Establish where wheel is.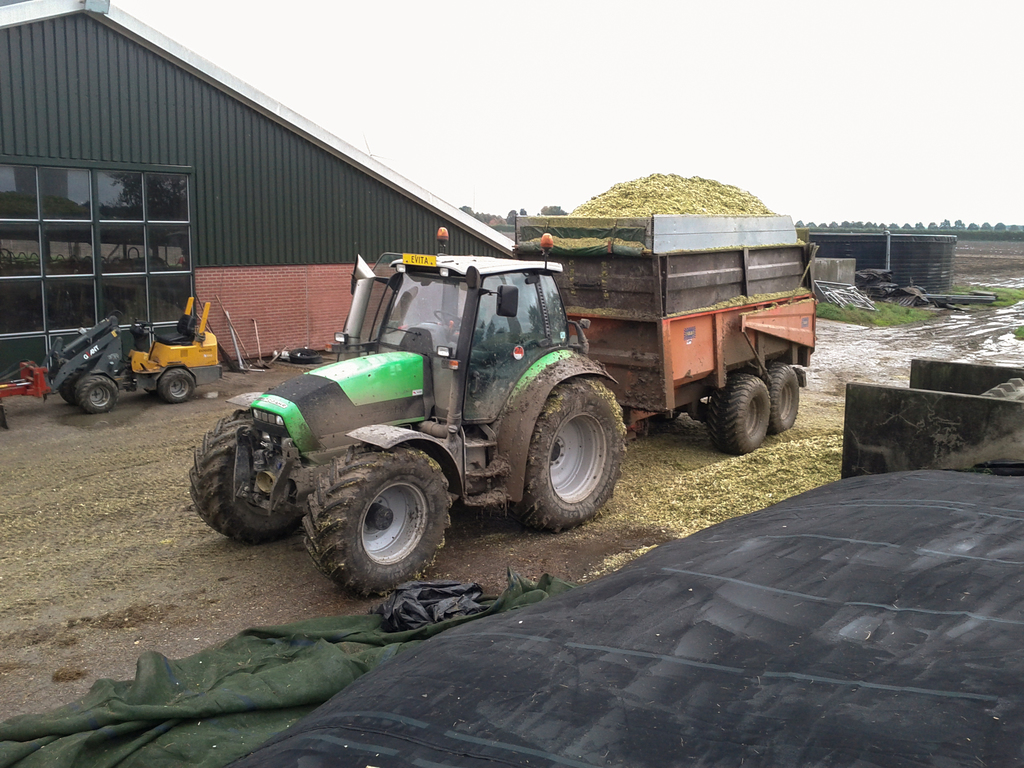
Established at (left=769, top=358, right=803, bottom=430).
